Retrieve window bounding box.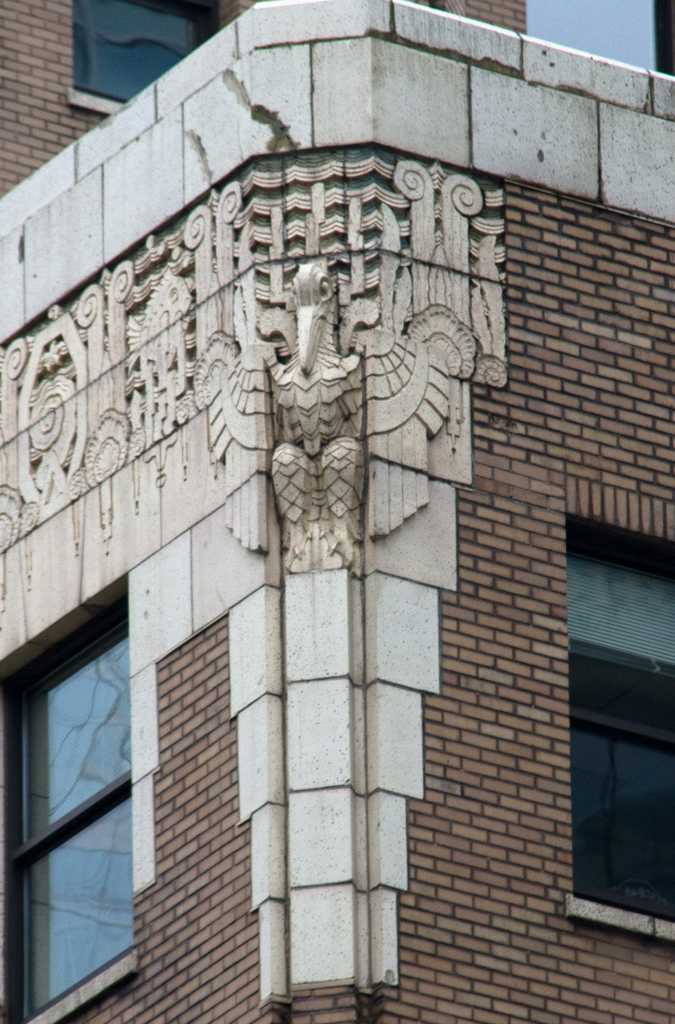
Bounding box: [x1=19, y1=622, x2=134, y2=990].
